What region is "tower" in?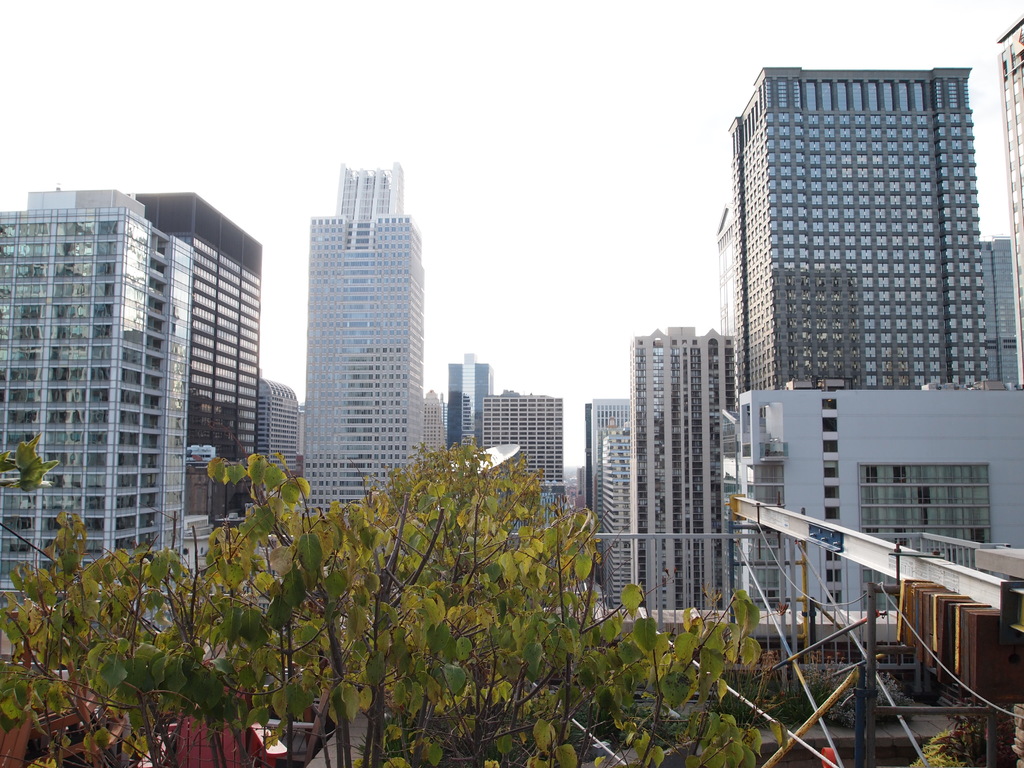
[left=621, top=328, right=742, bottom=623].
